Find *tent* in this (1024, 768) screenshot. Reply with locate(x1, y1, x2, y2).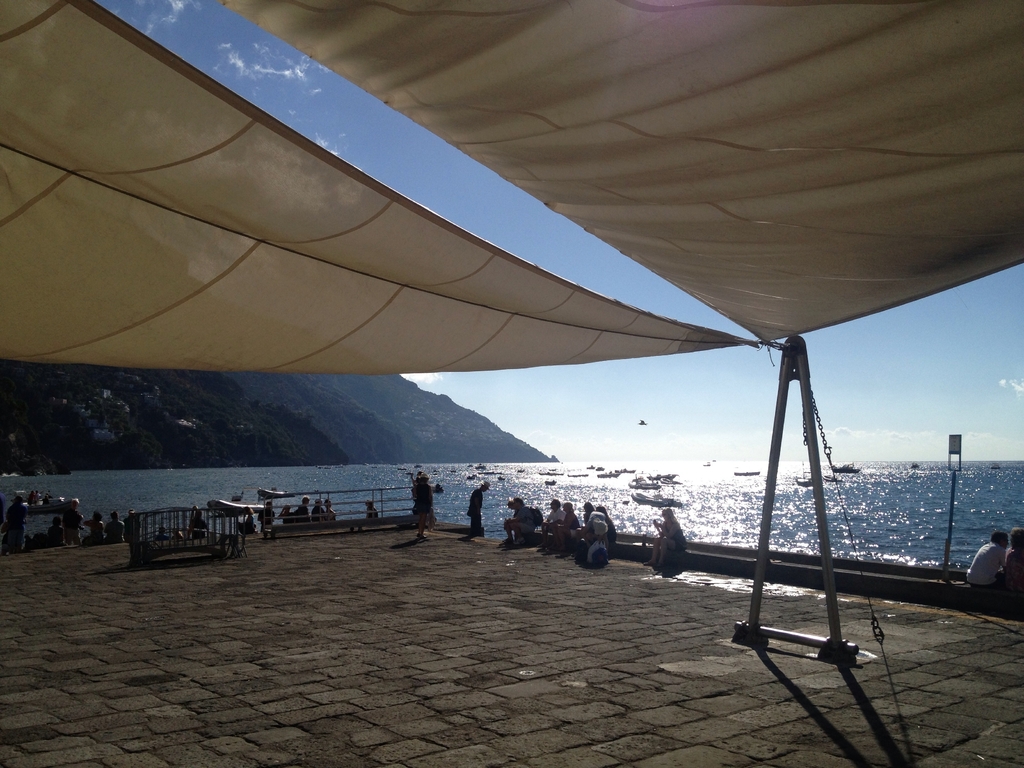
locate(208, 0, 1023, 344).
